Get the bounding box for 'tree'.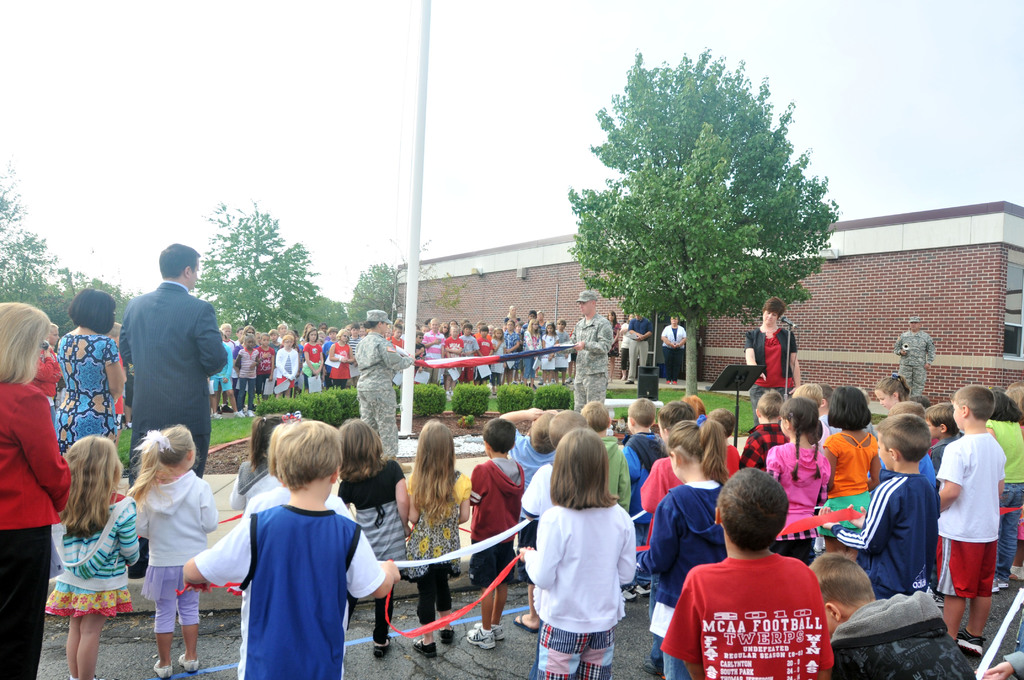
detection(193, 206, 325, 337).
